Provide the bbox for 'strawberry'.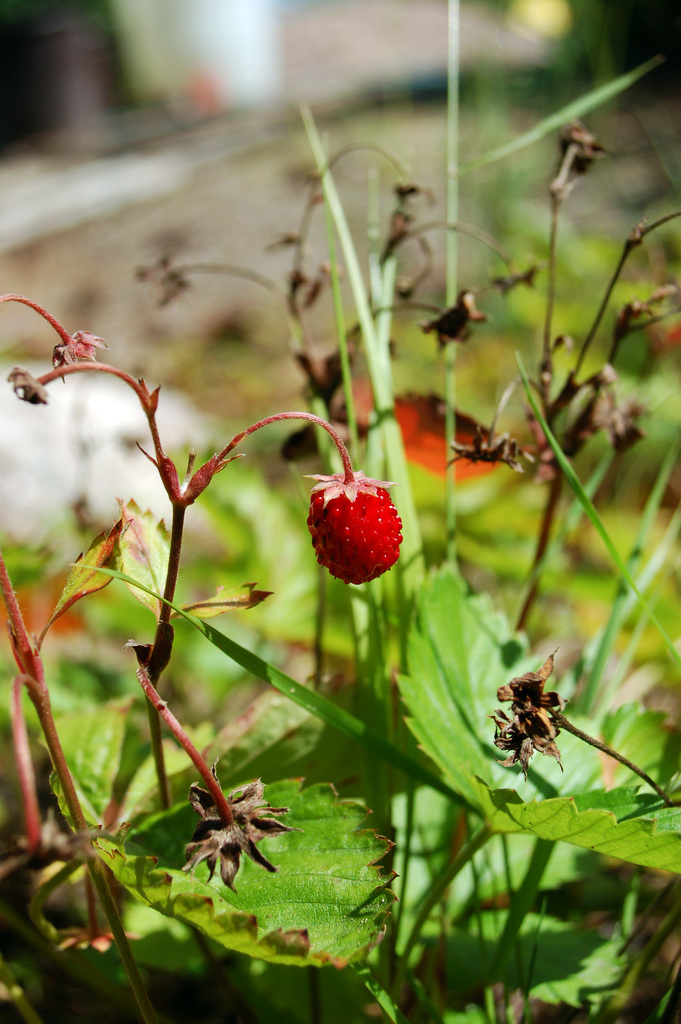
(left=300, top=467, right=400, bottom=587).
